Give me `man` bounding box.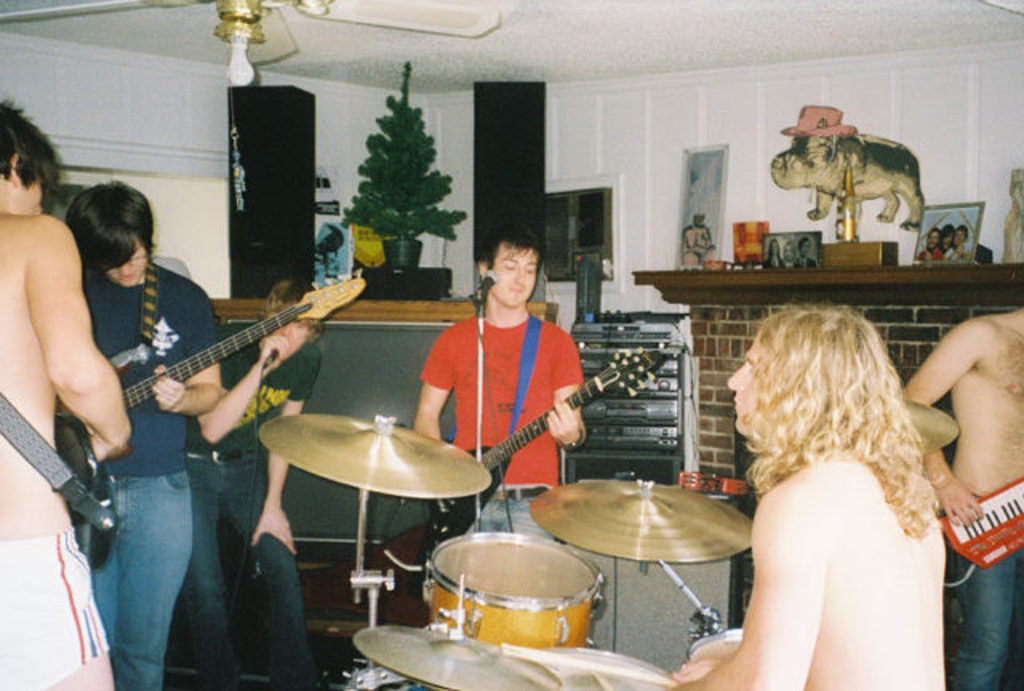
left=894, top=306, right=1022, bottom=689.
